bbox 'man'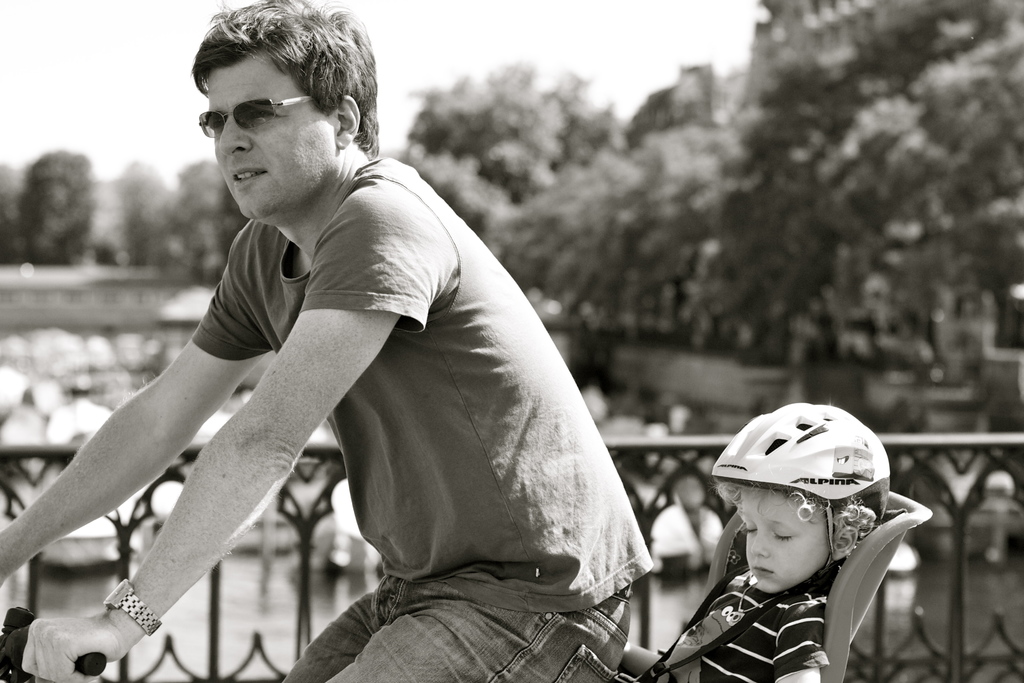
select_region(77, 22, 670, 671)
